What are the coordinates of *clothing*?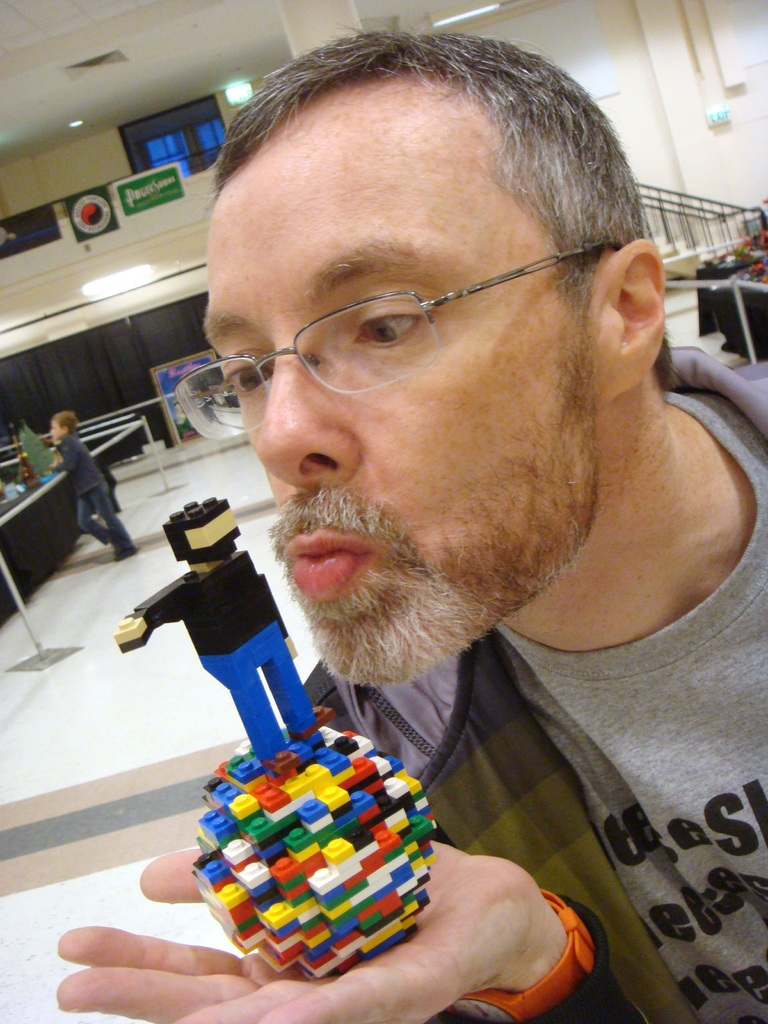
136/547/317/760.
